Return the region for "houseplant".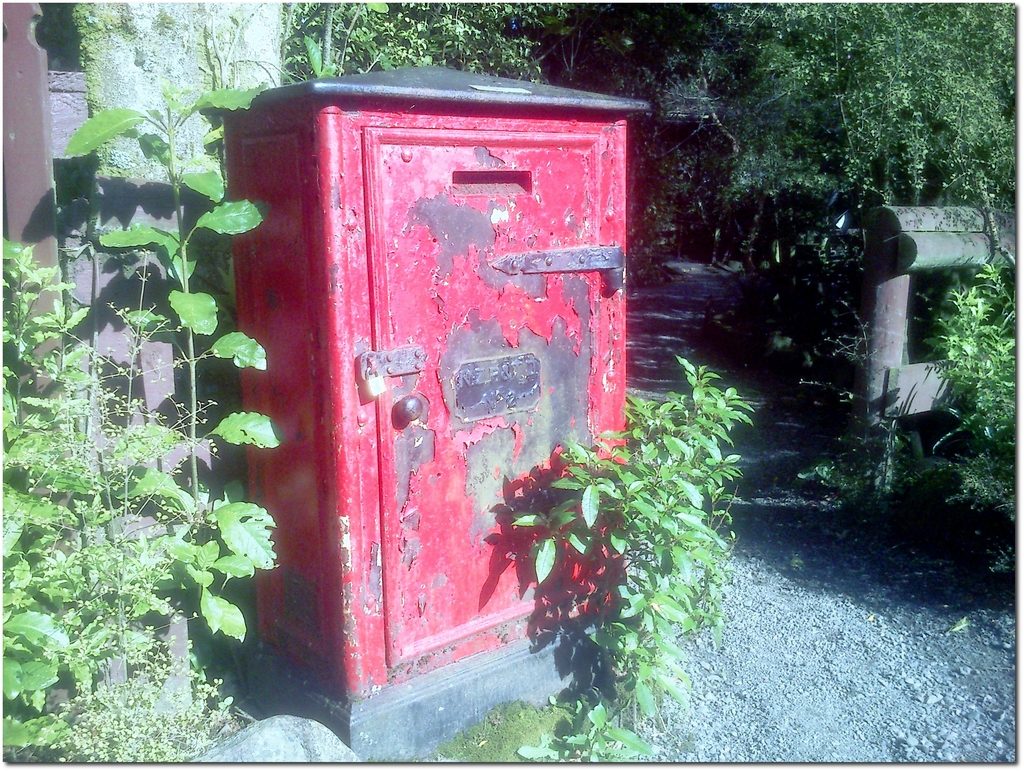
crop(510, 324, 780, 745).
